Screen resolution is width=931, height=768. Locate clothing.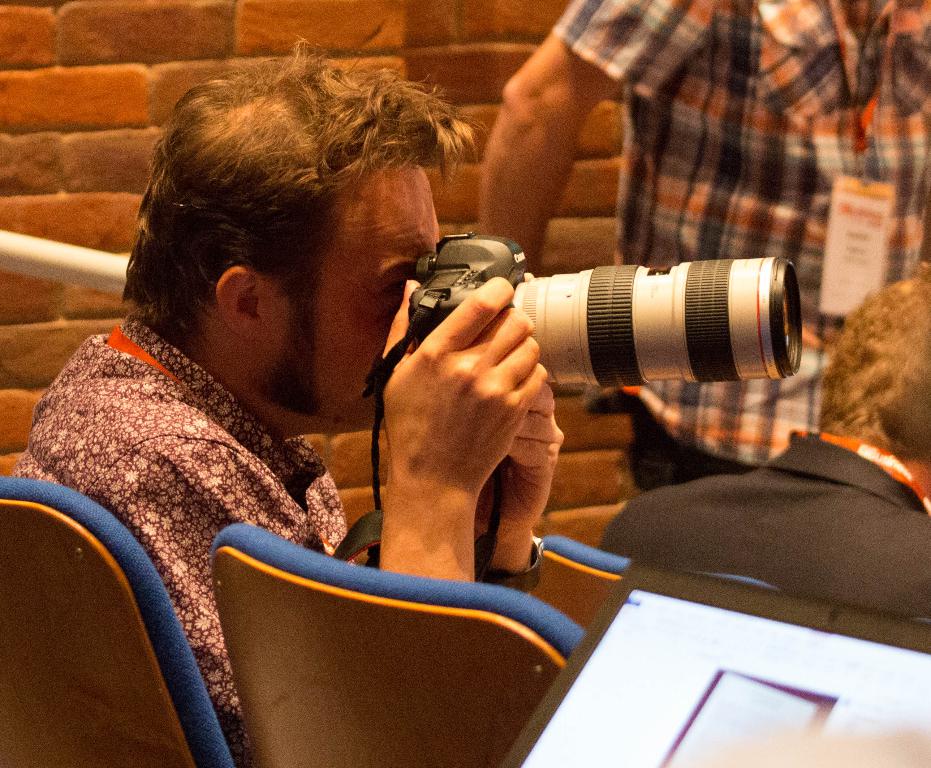
(597, 434, 930, 625).
